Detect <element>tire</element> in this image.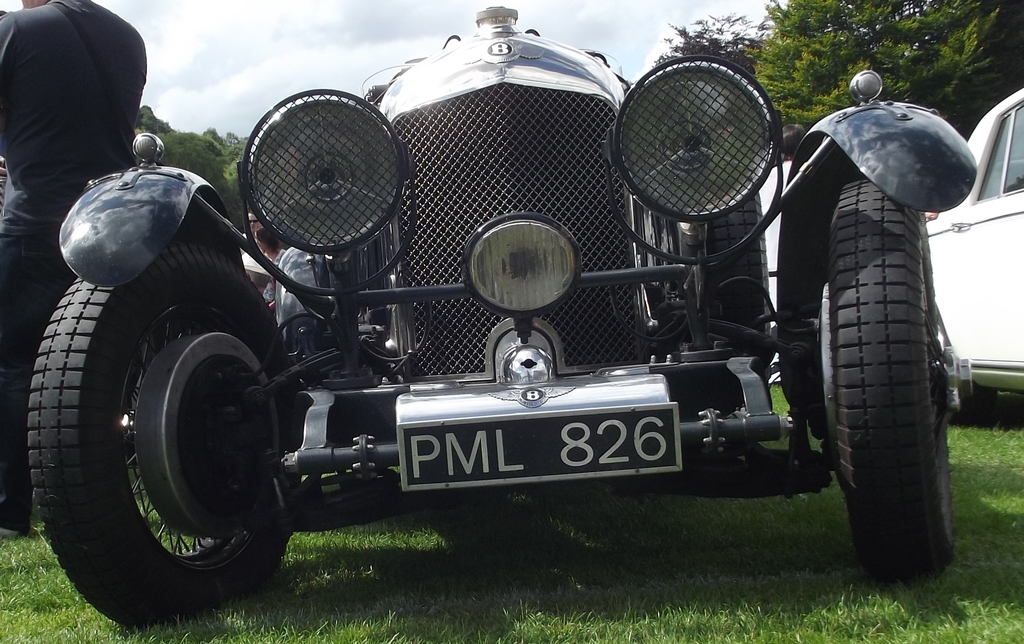
Detection: 816,163,947,578.
